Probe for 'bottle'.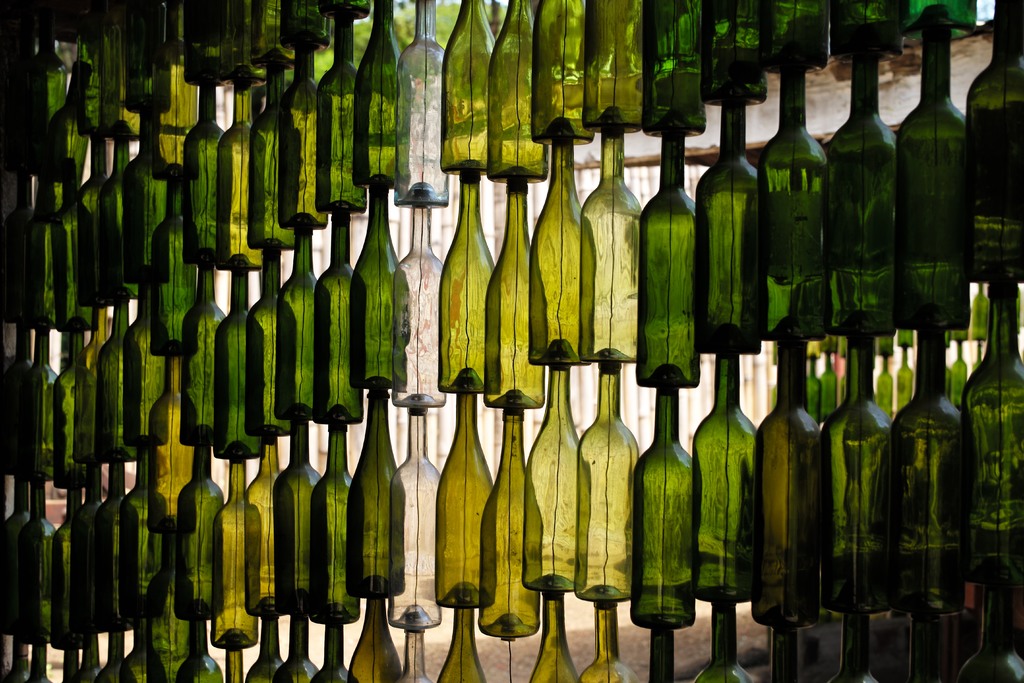
Probe result: (217, 632, 246, 682).
